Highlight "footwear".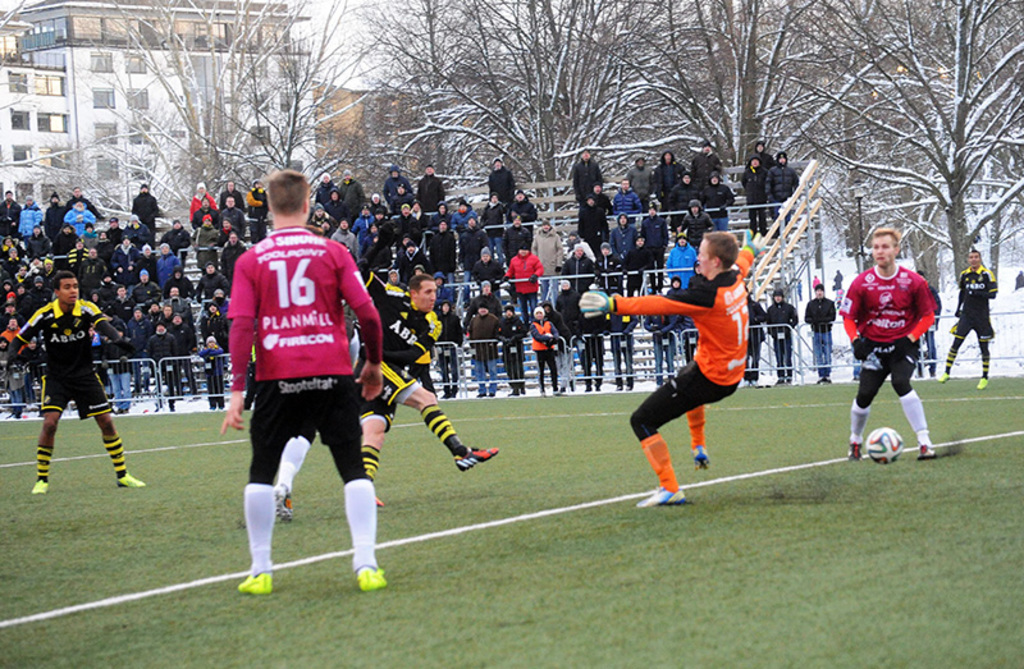
Highlighted region: region(115, 407, 125, 413).
